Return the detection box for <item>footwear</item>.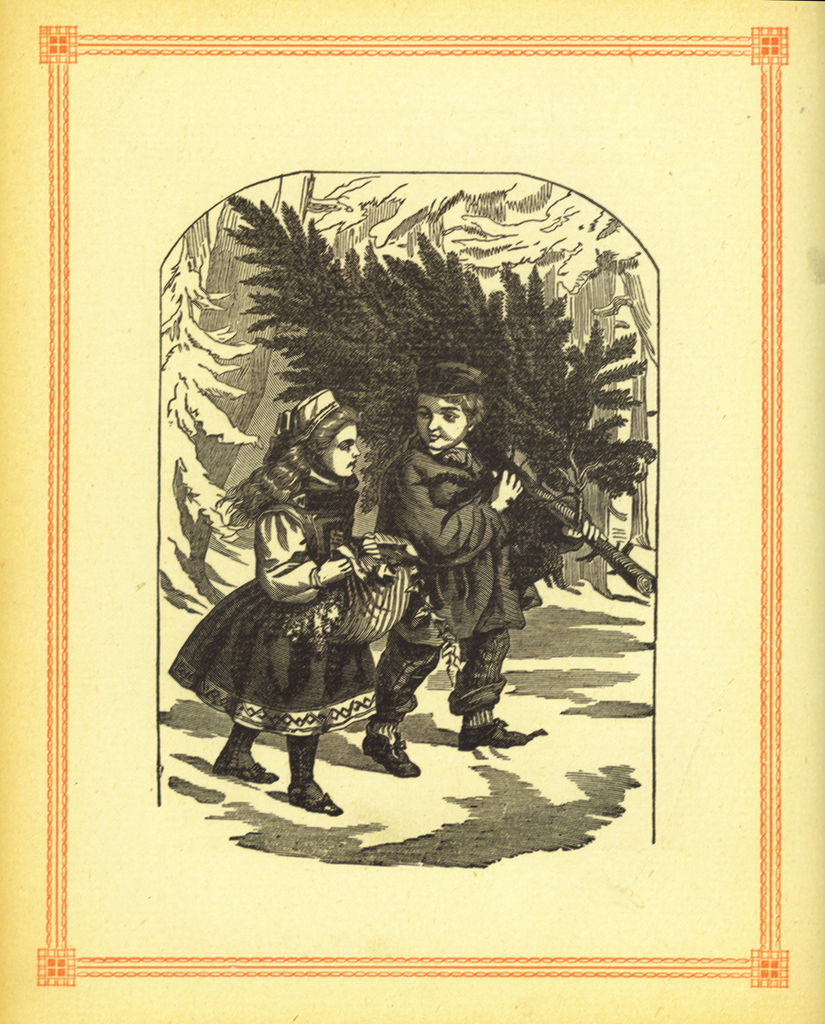
bbox(292, 792, 346, 814).
